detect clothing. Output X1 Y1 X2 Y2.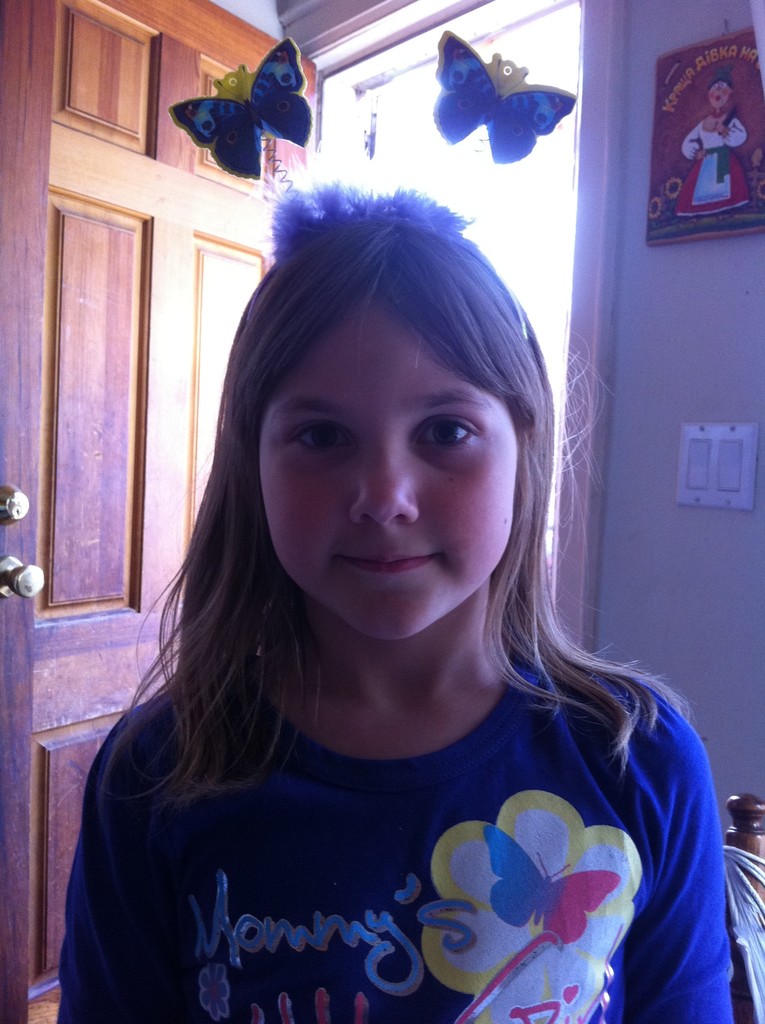
52 633 738 1023.
